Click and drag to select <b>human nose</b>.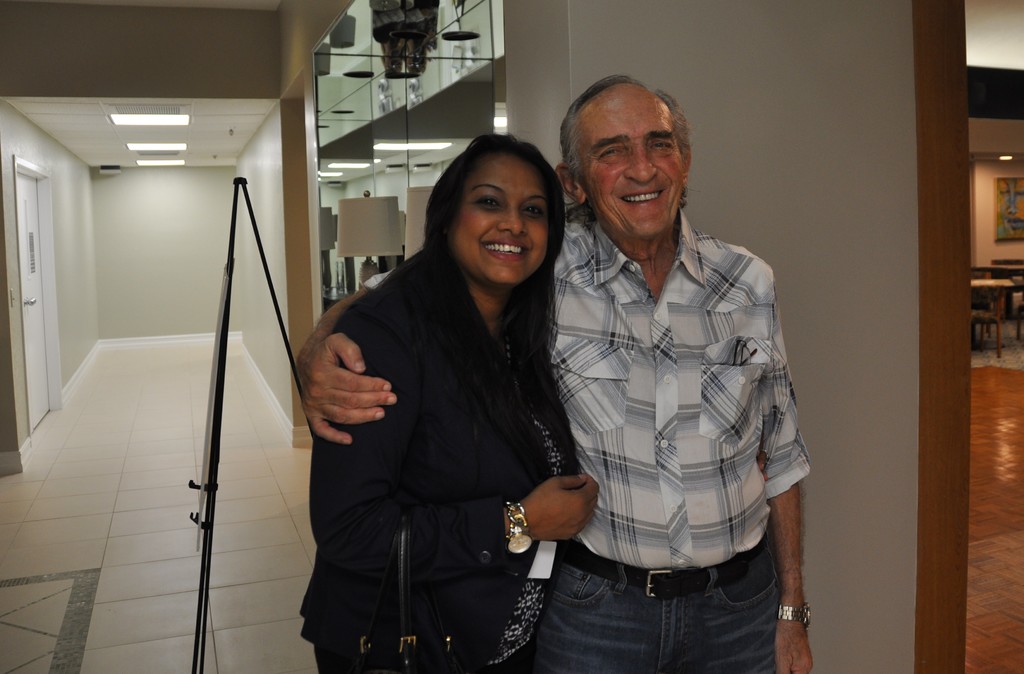
Selection: crop(500, 206, 526, 239).
